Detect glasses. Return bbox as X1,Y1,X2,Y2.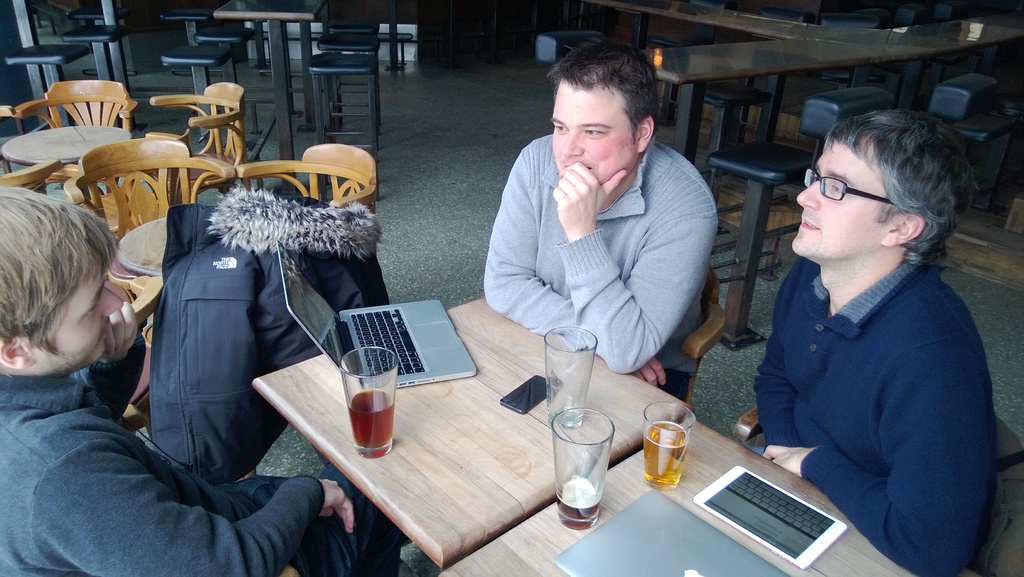
803,169,899,211.
